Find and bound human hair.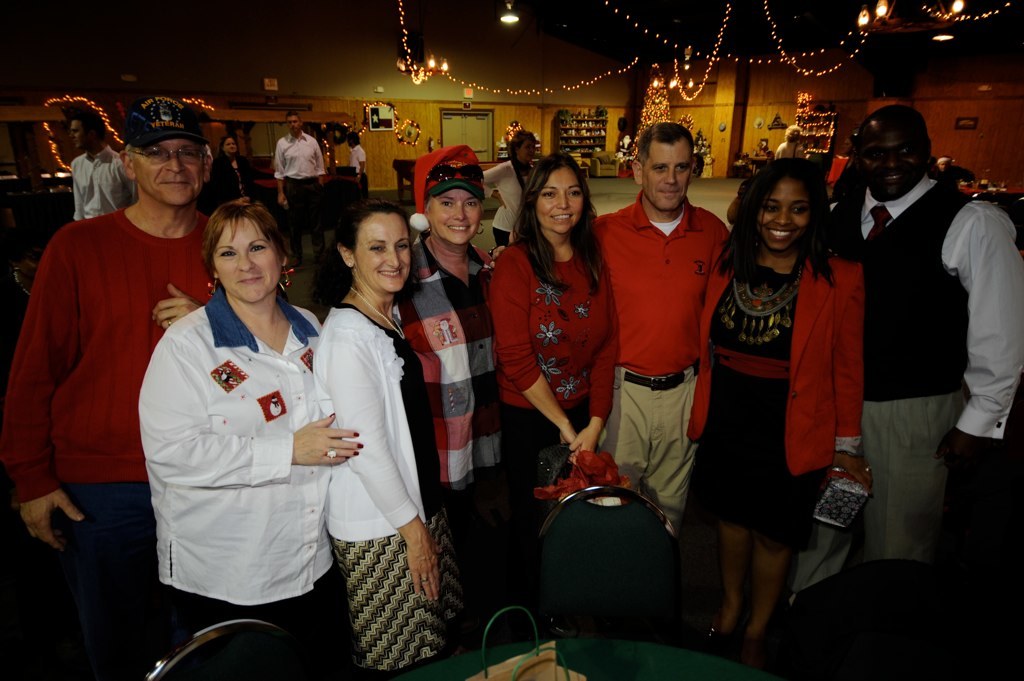
Bound: {"left": 739, "top": 155, "right": 848, "bottom": 300}.
